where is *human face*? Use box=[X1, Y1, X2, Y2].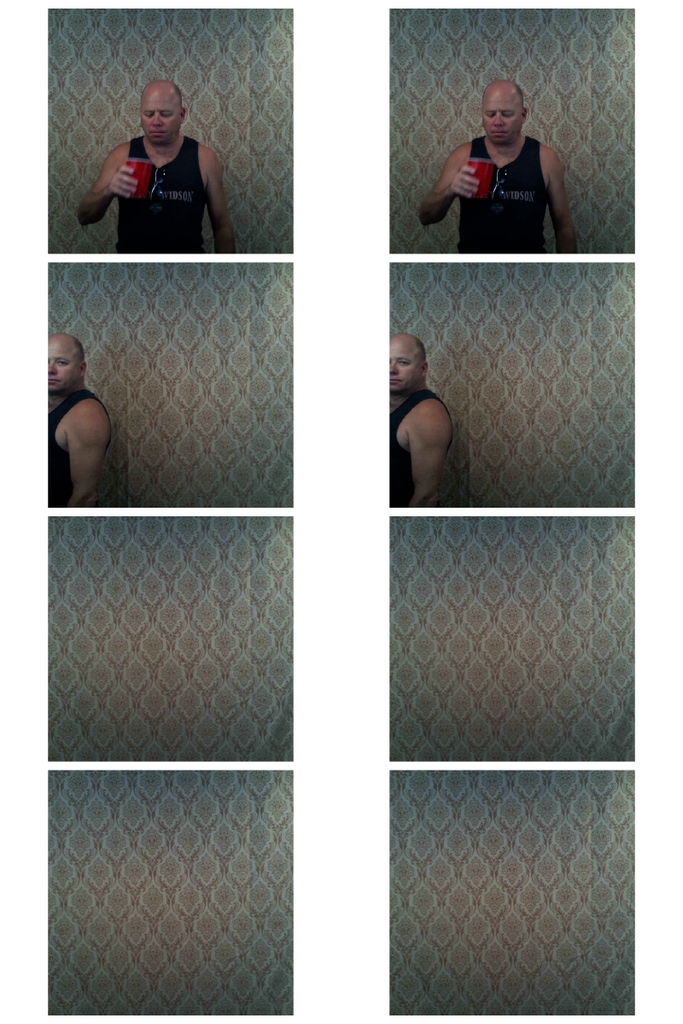
box=[389, 337, 419, 392].
